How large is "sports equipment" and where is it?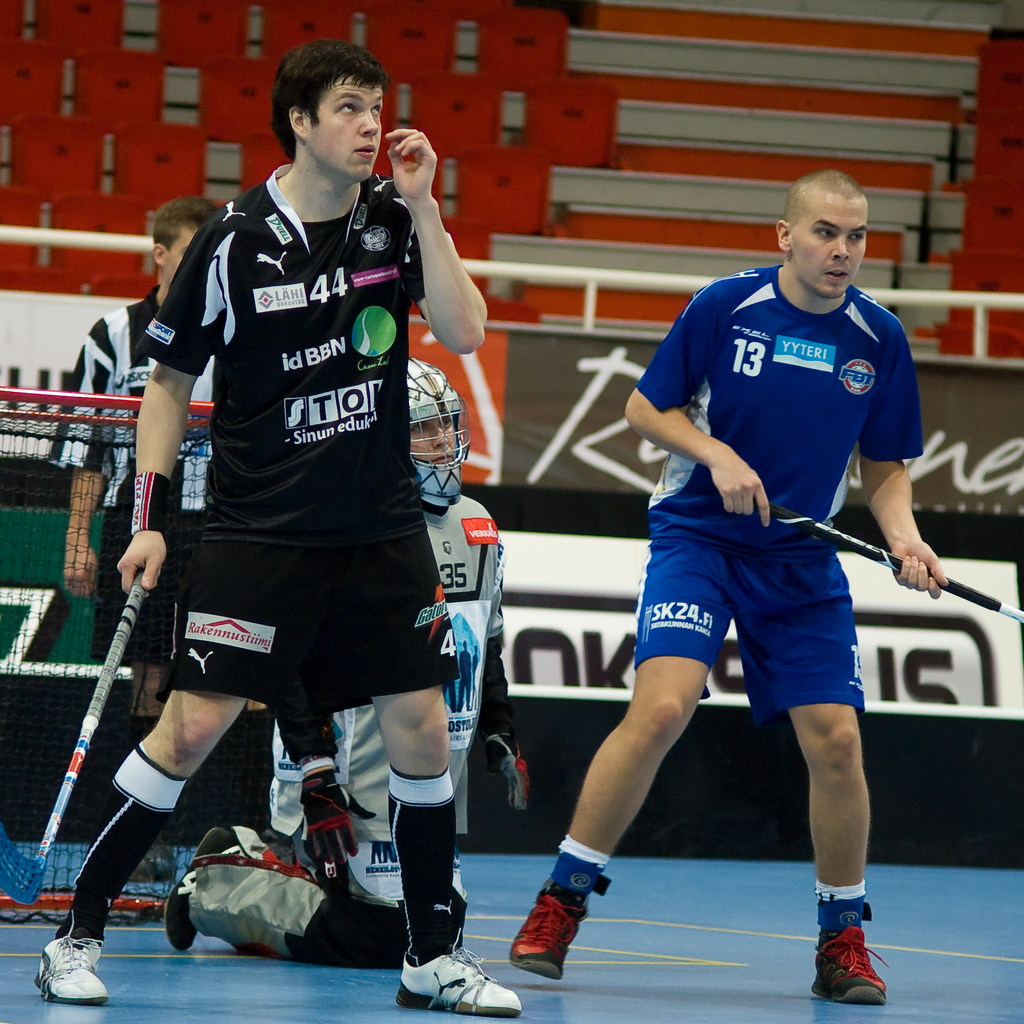
Bounding box: bbox=[0, 566, 145, 910].
